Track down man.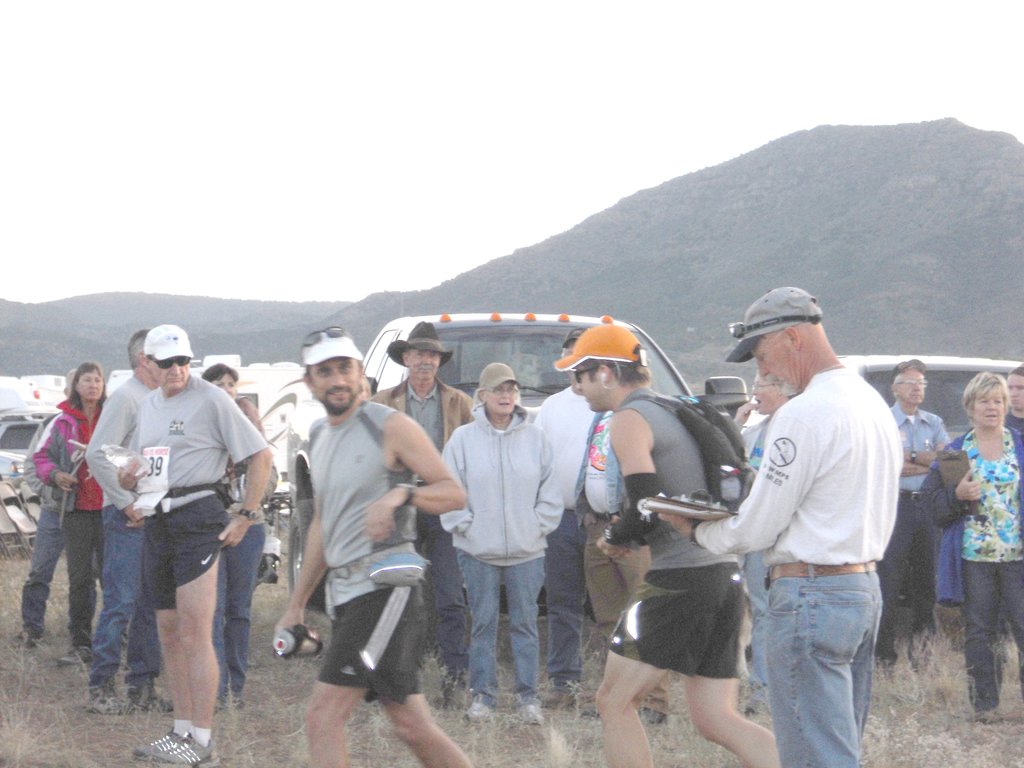
Tracked to <box>361,320,472,703</box>.
